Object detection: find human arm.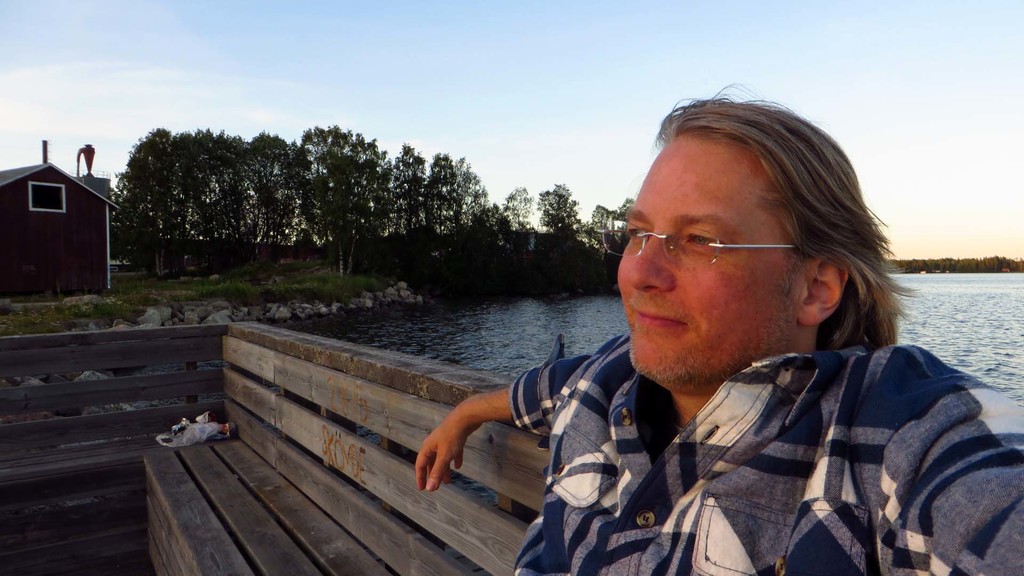
box=[406, 333, 608, 498].
